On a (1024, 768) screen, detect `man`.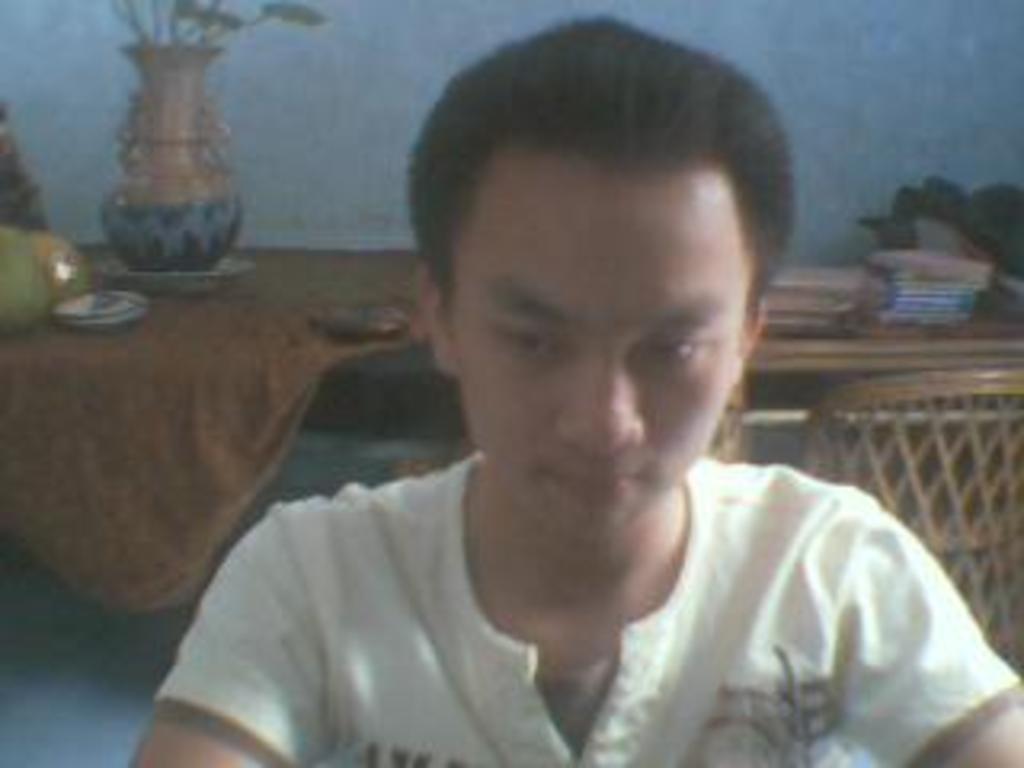
[left=138, top=64, right=1008, bottom=752].
